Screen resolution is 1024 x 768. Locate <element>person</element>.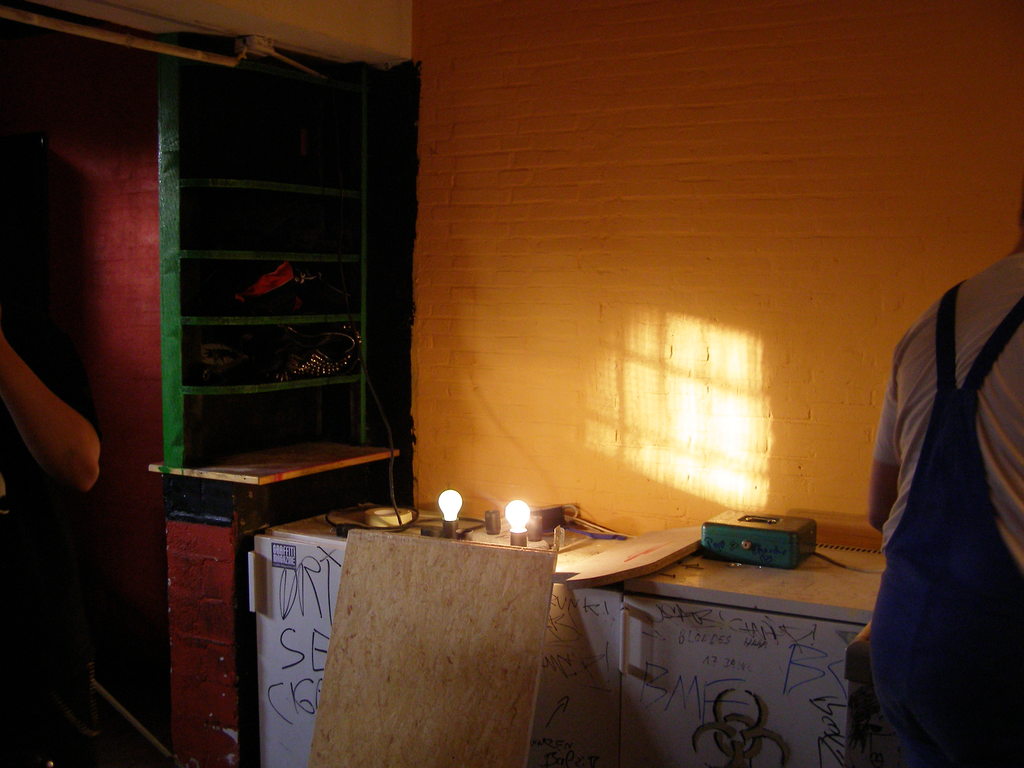
bbox=[851, 186, 1018, 767].
